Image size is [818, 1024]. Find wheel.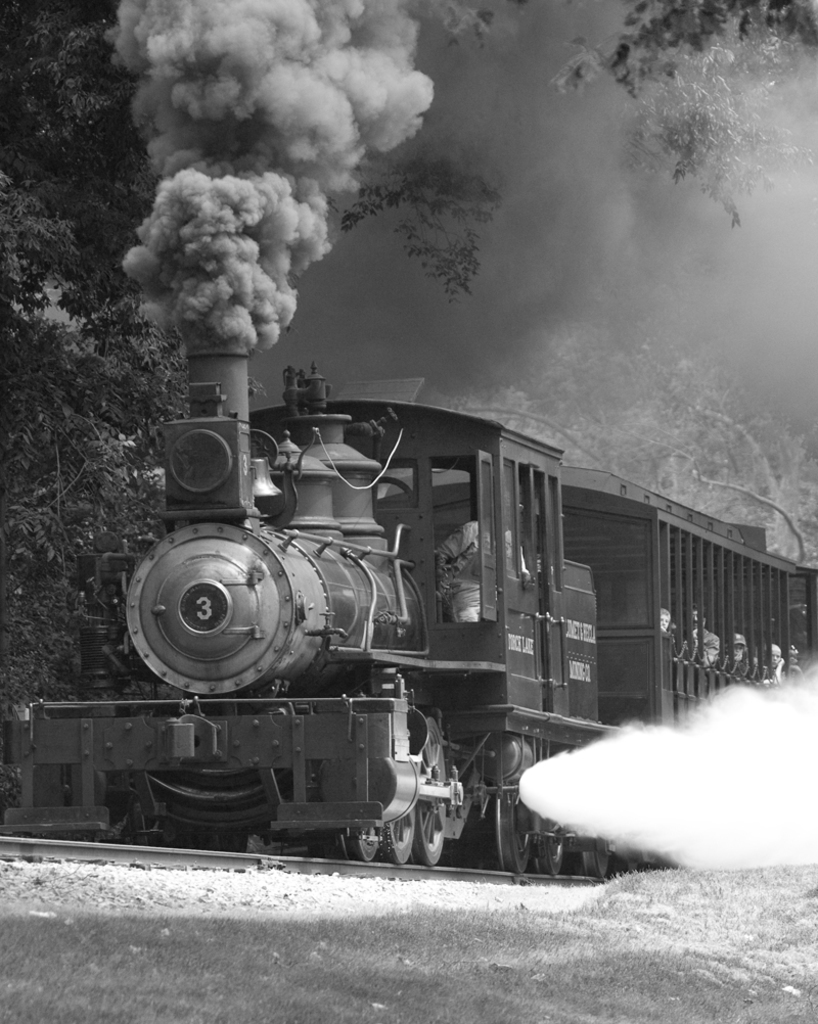
crop(618, 845, 637, 874).
